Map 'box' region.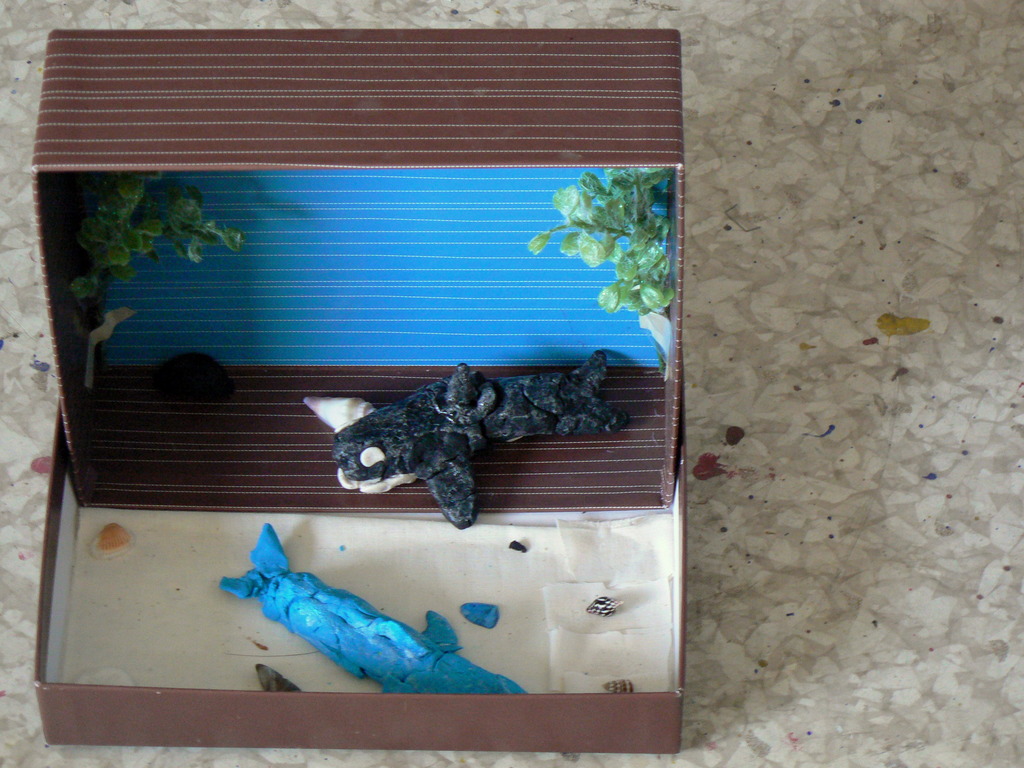
Mapped to (0,74,692,555).
